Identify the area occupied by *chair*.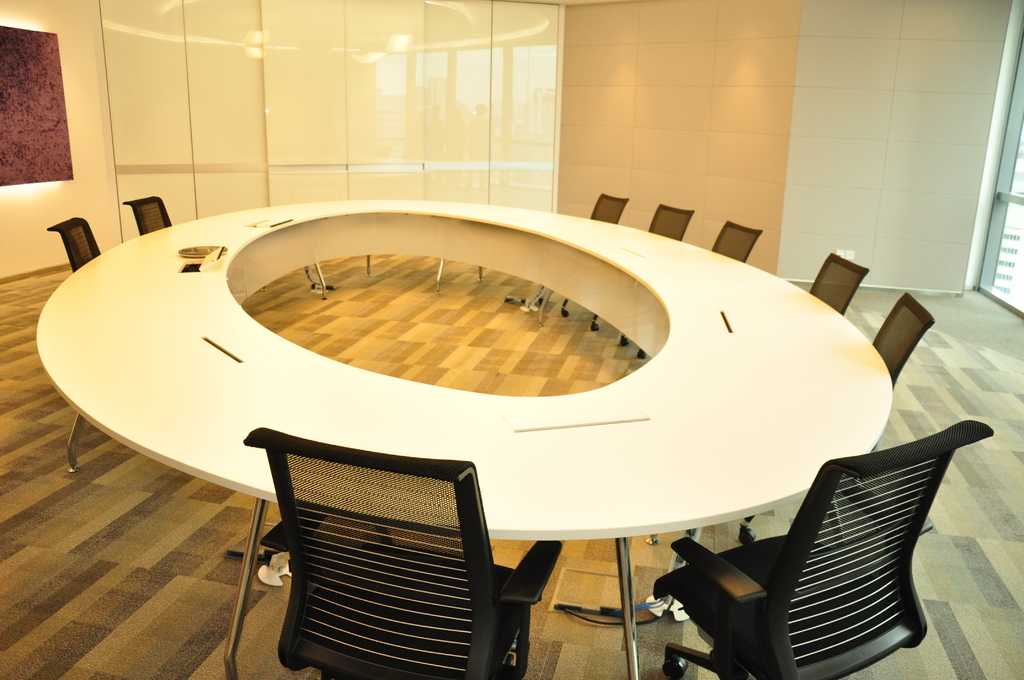
Area: {"left": 618, "top": 216, "right": 759, "bottom": 355}.
